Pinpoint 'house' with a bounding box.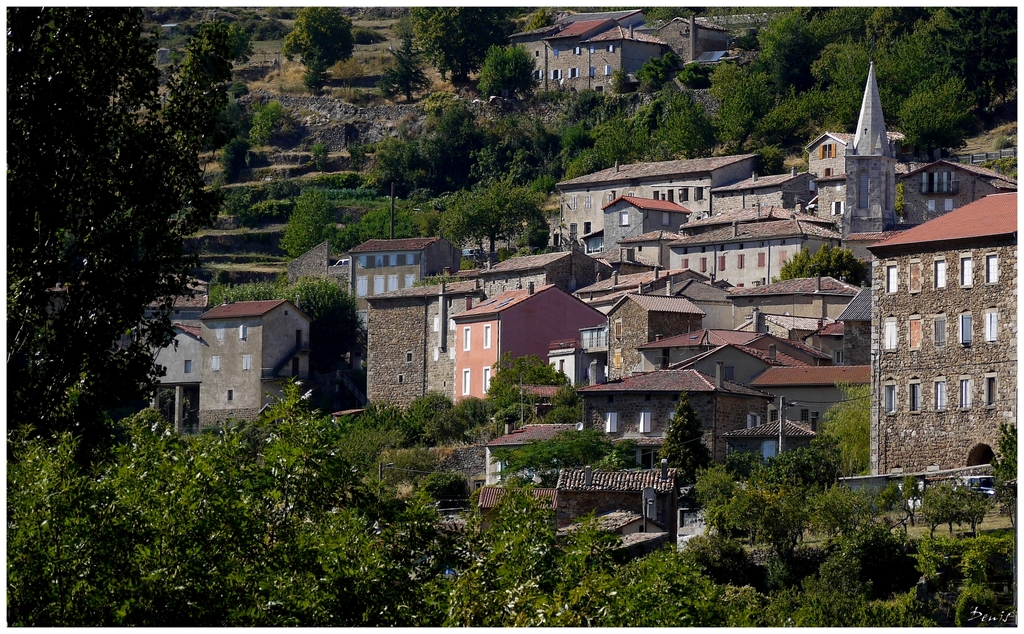
bbox=[670, 207, 852, 300].
